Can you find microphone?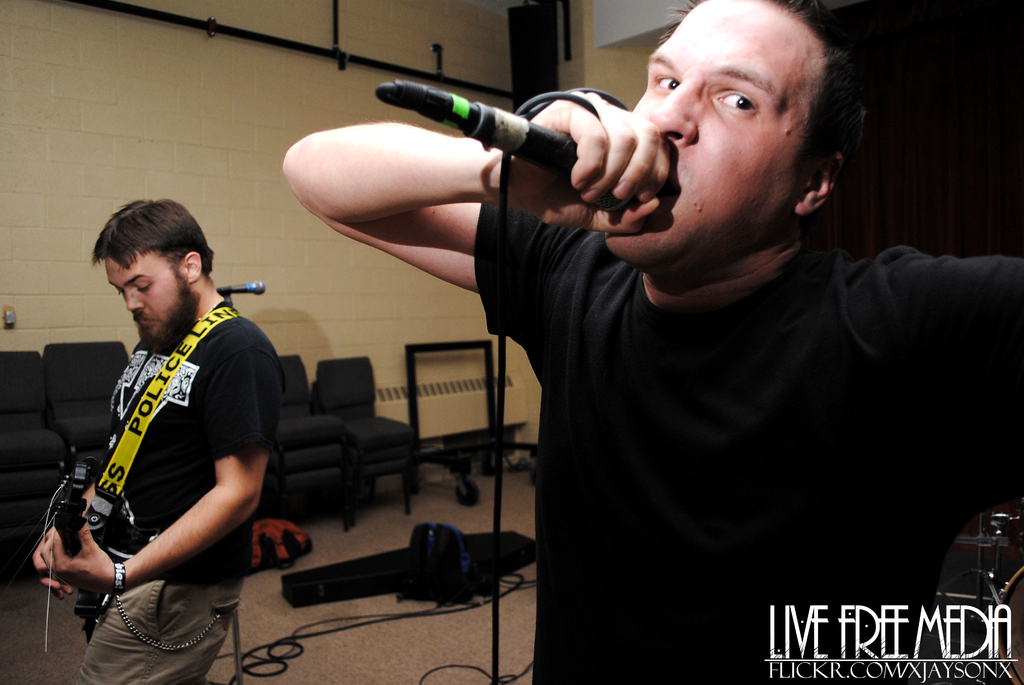
Yes, bounding box: left=371, top=85, right=668, bottom=212.
